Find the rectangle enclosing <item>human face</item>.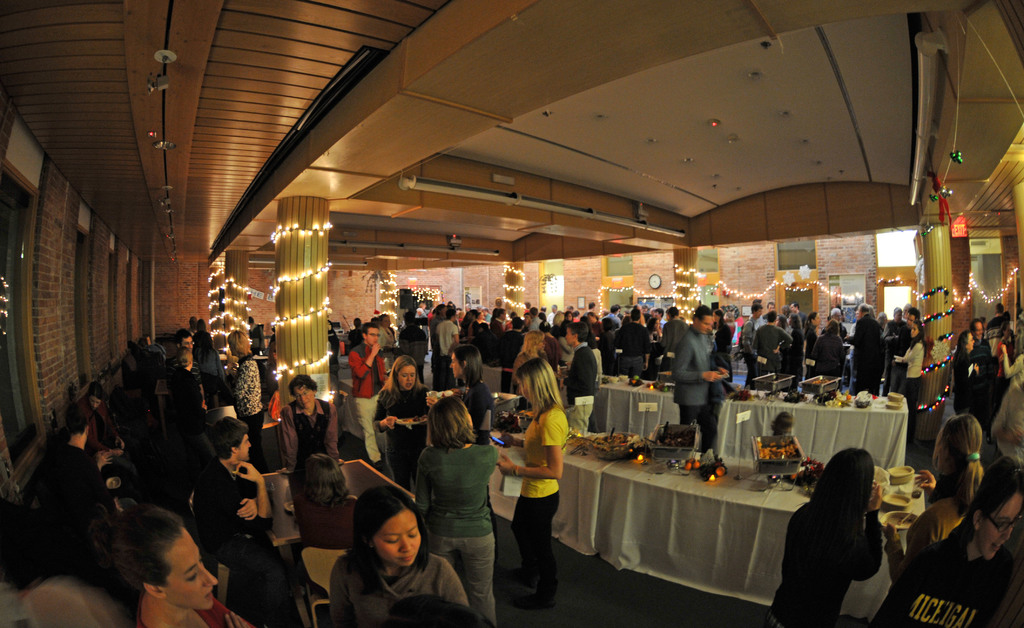
373:511:422:566.
